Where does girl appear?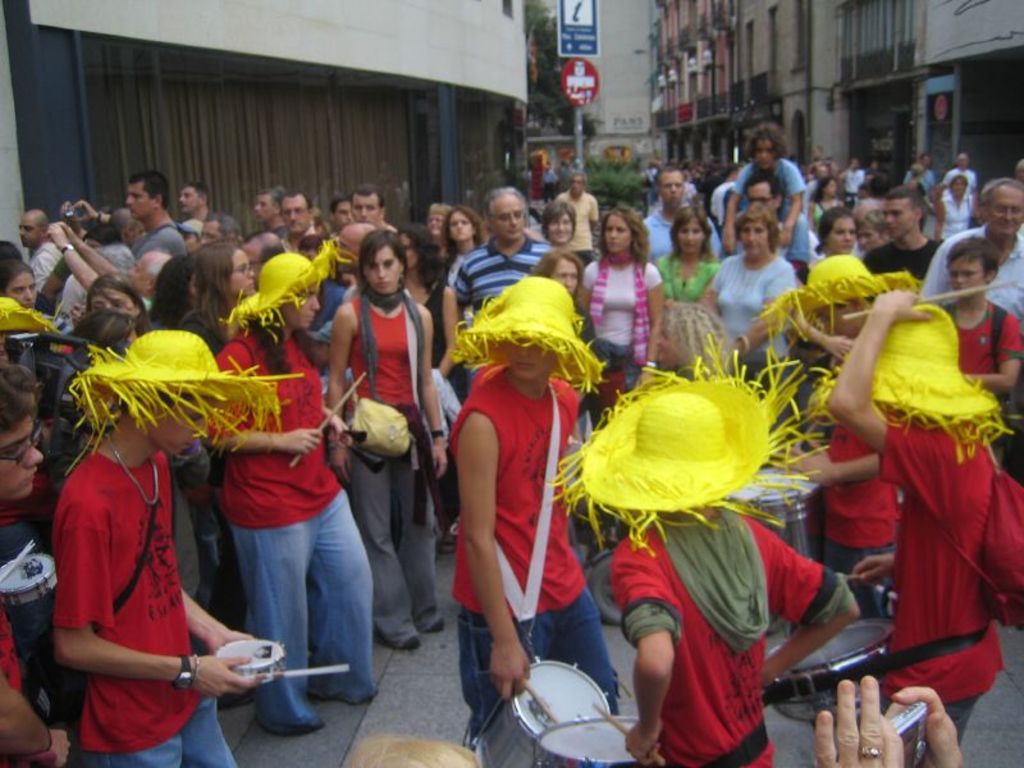
Appears at bbox(178, 232, 260, 346).
